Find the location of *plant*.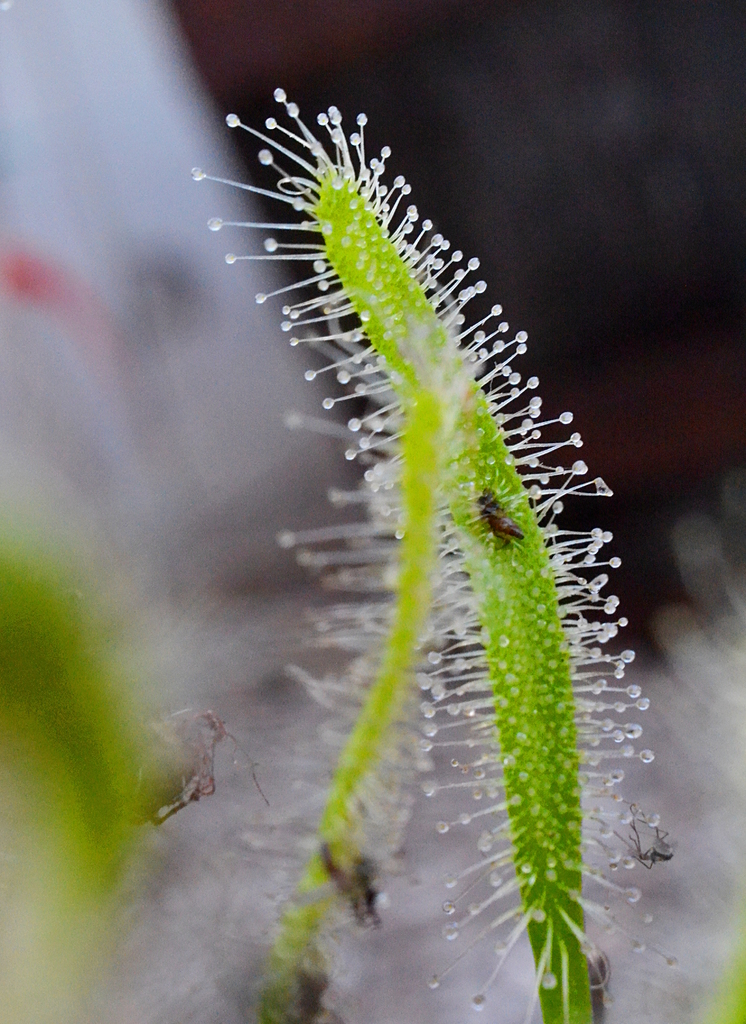
Location: (0,91,745,1023).
